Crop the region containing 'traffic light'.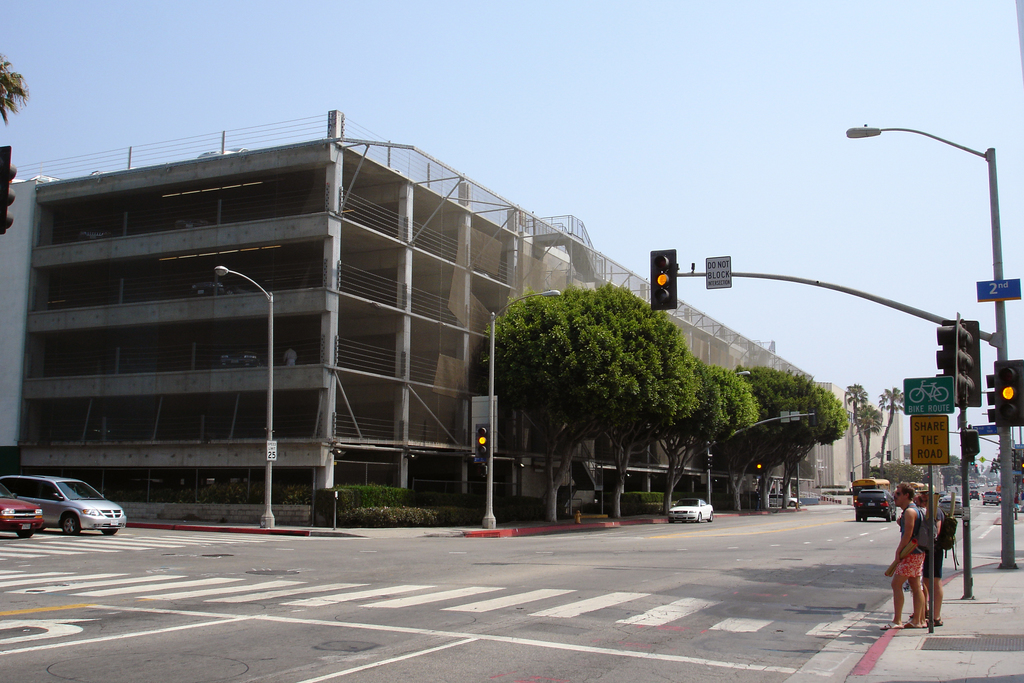
Crop region: crop(886, 450, 891, 461).
